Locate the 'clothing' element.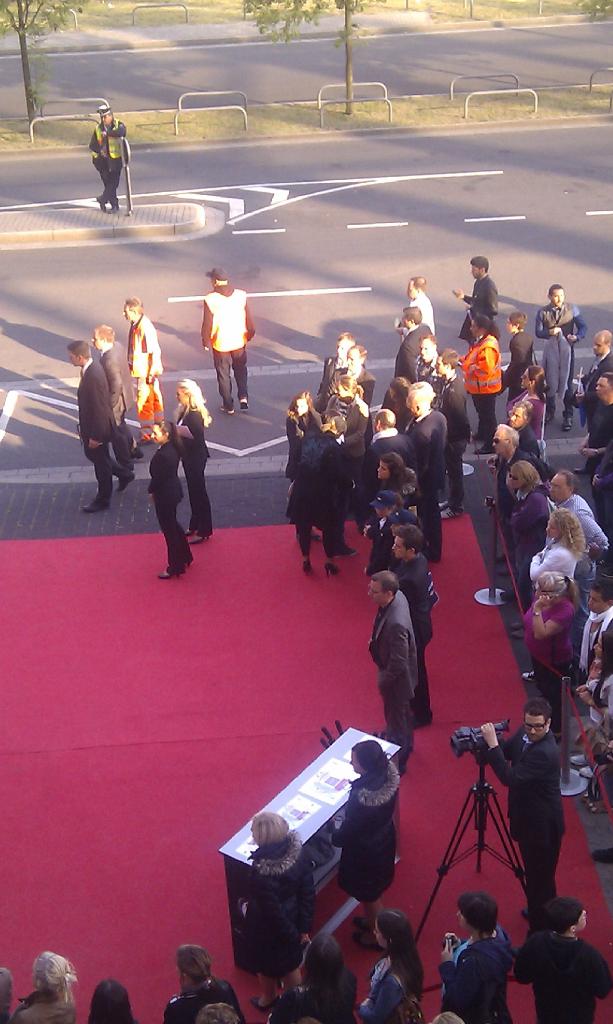
Element bbox: (330,758,402,903).
